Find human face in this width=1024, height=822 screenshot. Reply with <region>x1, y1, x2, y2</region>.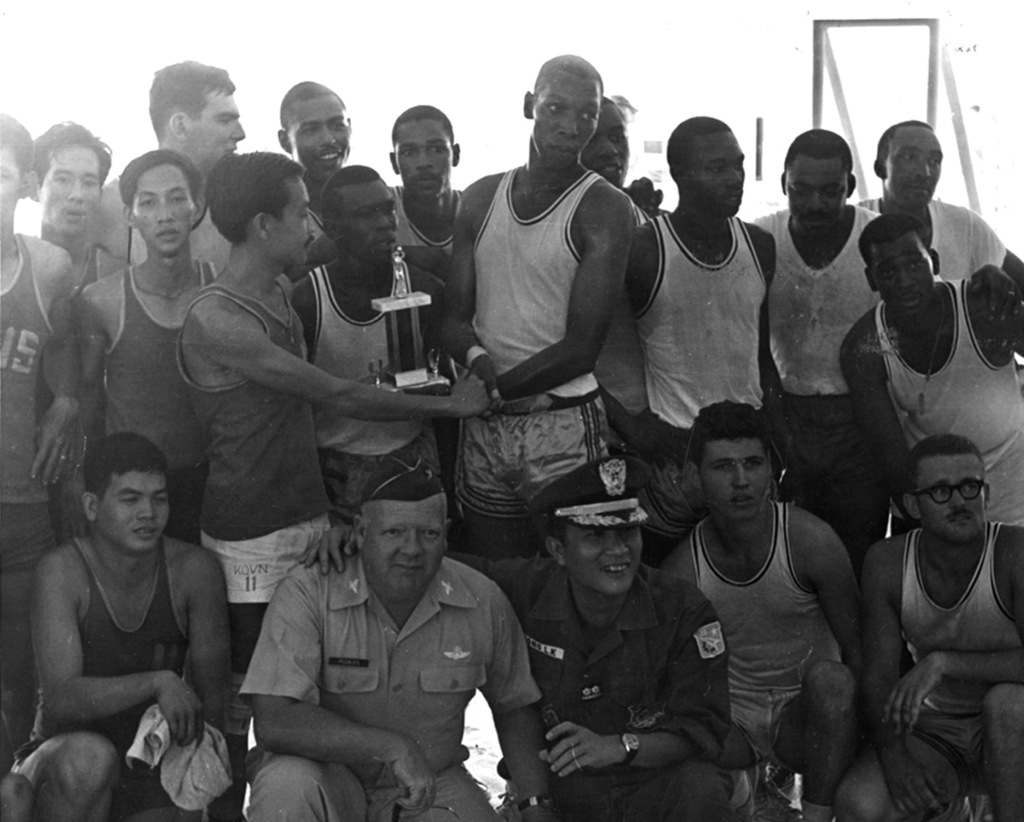
<region>701, 439, 772, 519</region>.
